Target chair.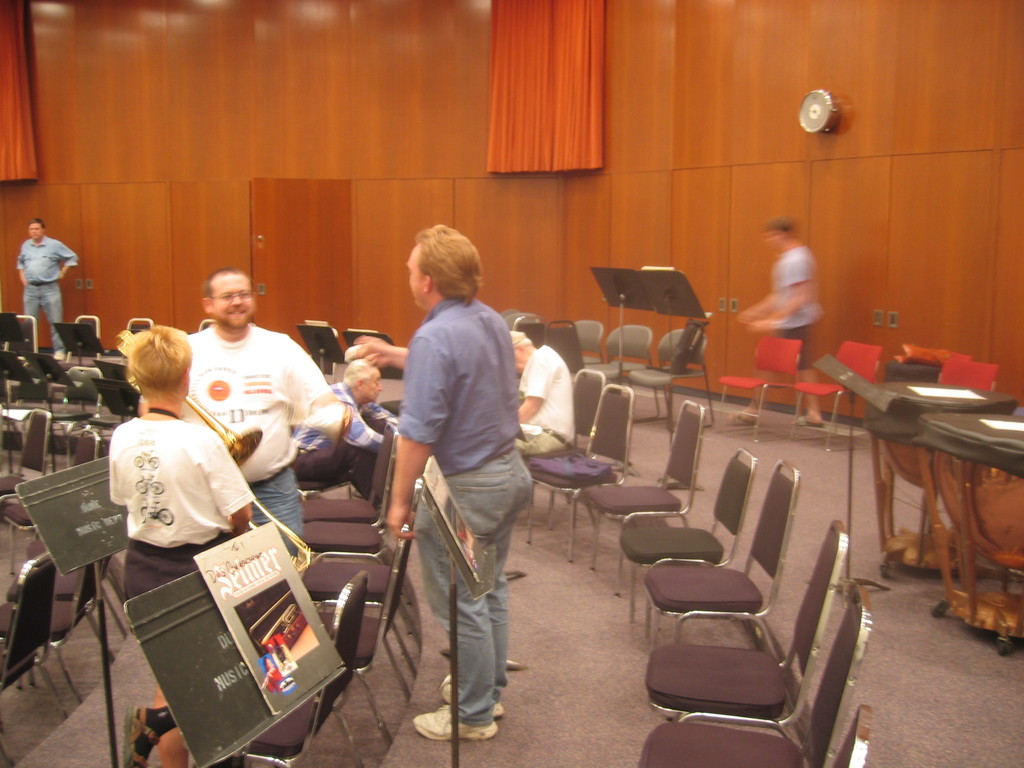
Target region: 516:379:626:560.
